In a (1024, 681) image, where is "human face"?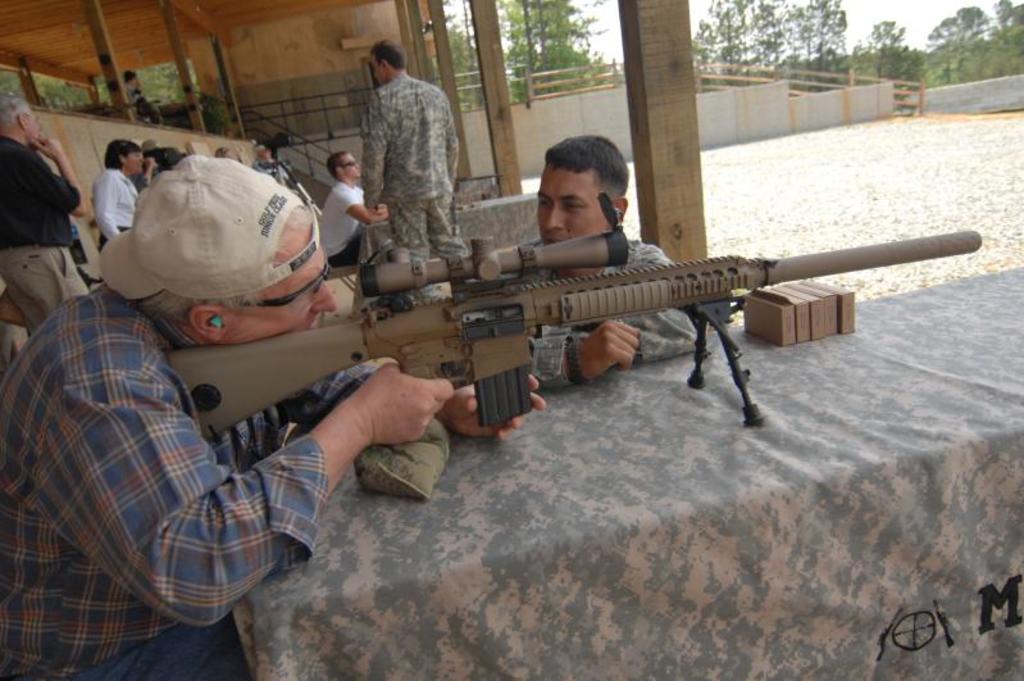
(left=124, top=149, right=144, bottom=173).
